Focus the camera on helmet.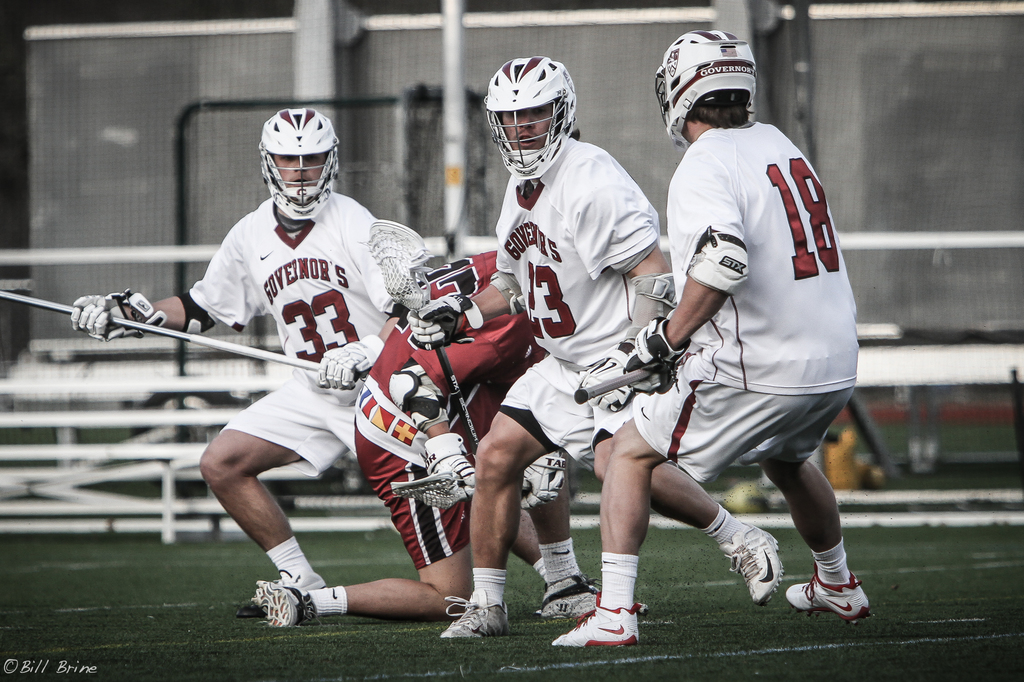
Focus region: pyautogui.locateOnScreen(241, 115, 338, 213).
